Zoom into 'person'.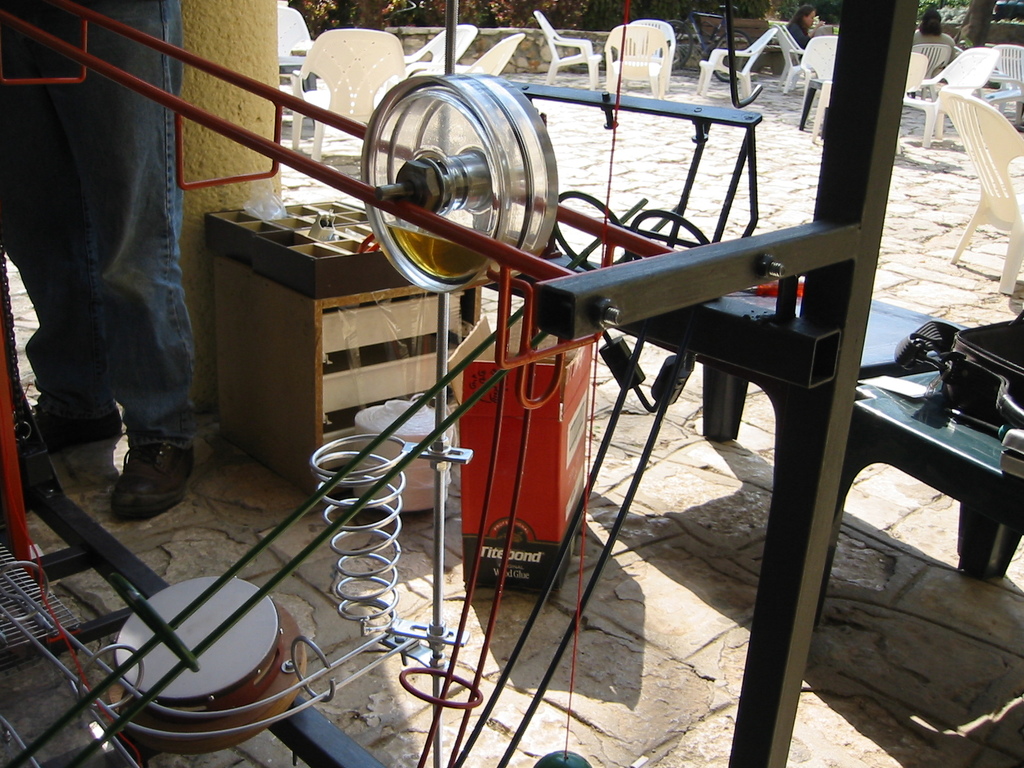
Zoom target: x1=913 y1=8 x2=956 y2=86.
